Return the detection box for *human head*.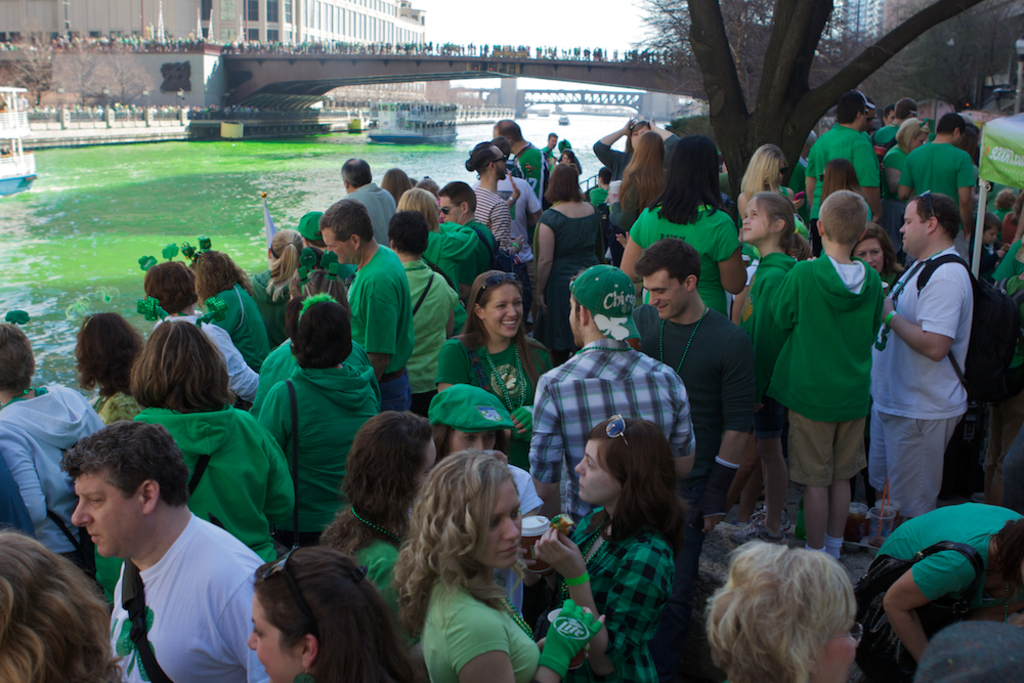
left=69, top=424, right=191, bottom=562.
